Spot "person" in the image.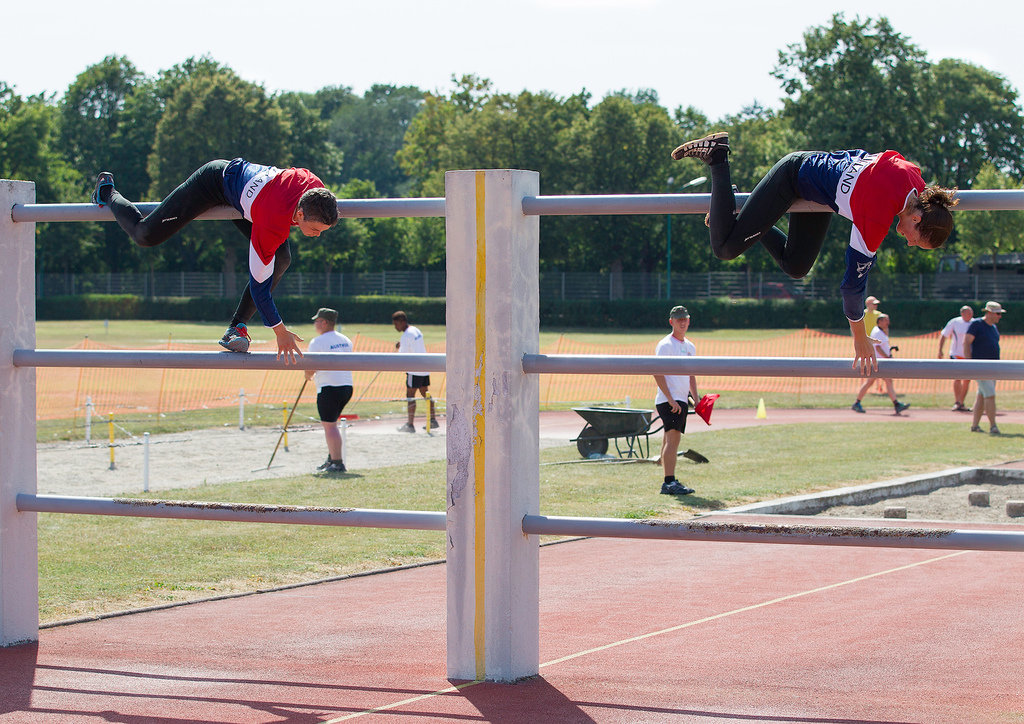
"person" found at box(957, 299, 1007, 436).
